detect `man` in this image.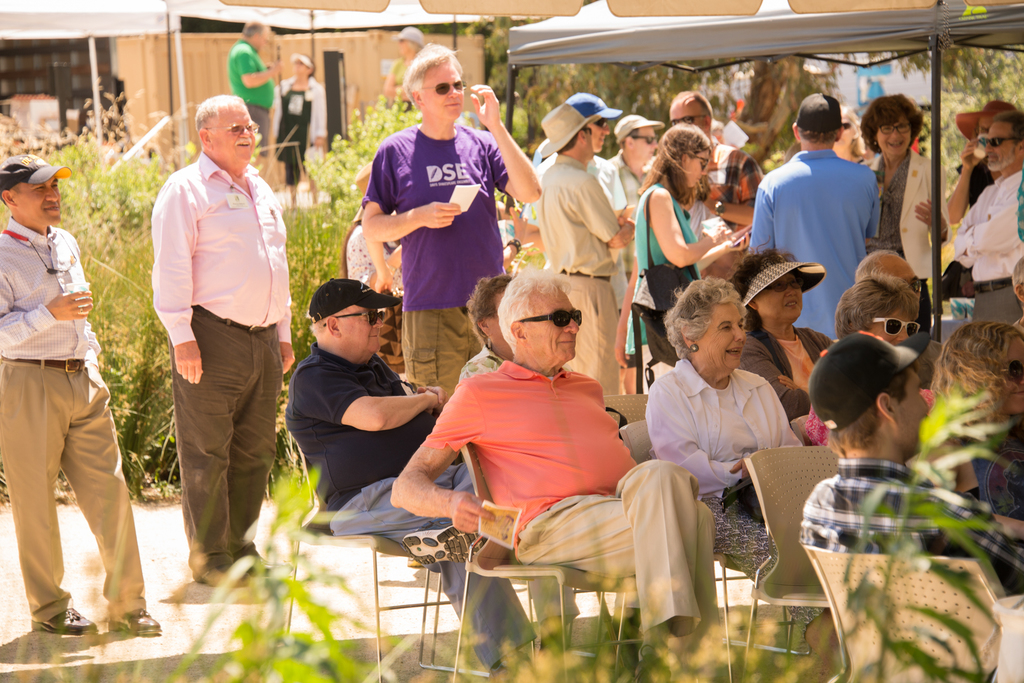
Detection: detection(856, 247, 916, 316).
